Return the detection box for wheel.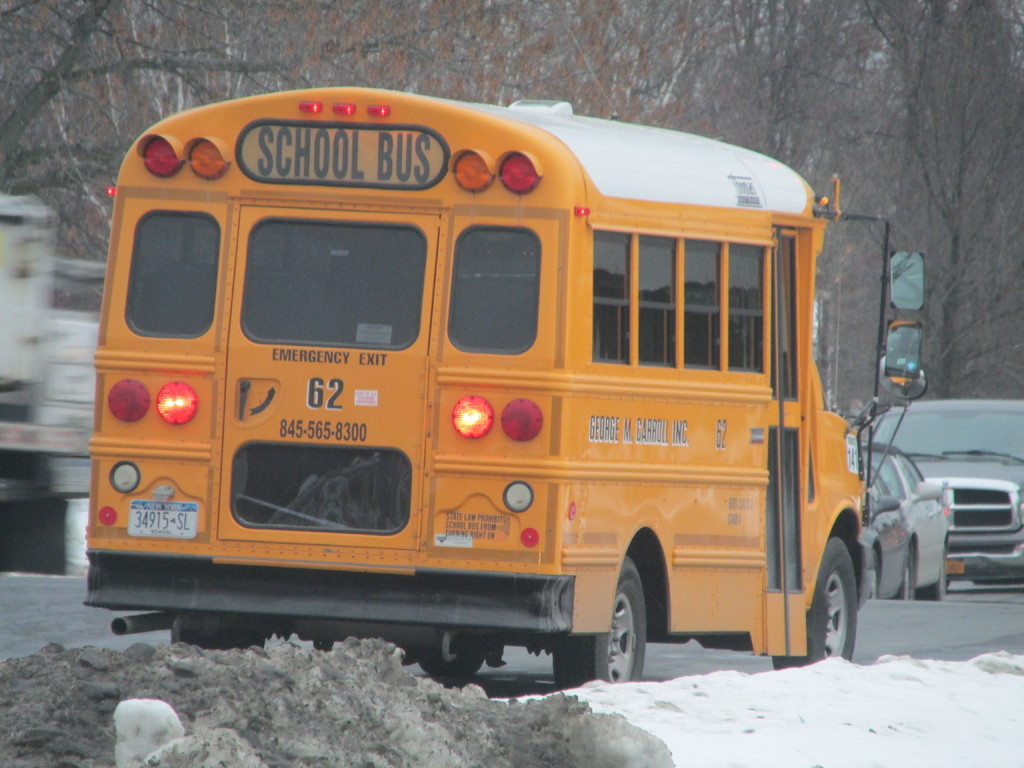
bbox(808, 545, 874, 666).
